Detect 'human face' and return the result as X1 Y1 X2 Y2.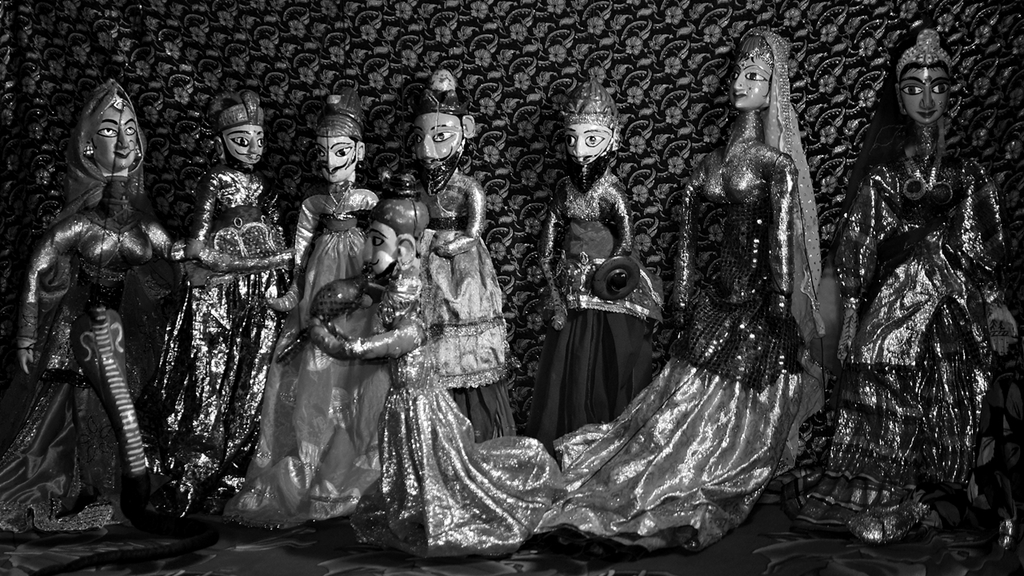
315 136 355 179.
